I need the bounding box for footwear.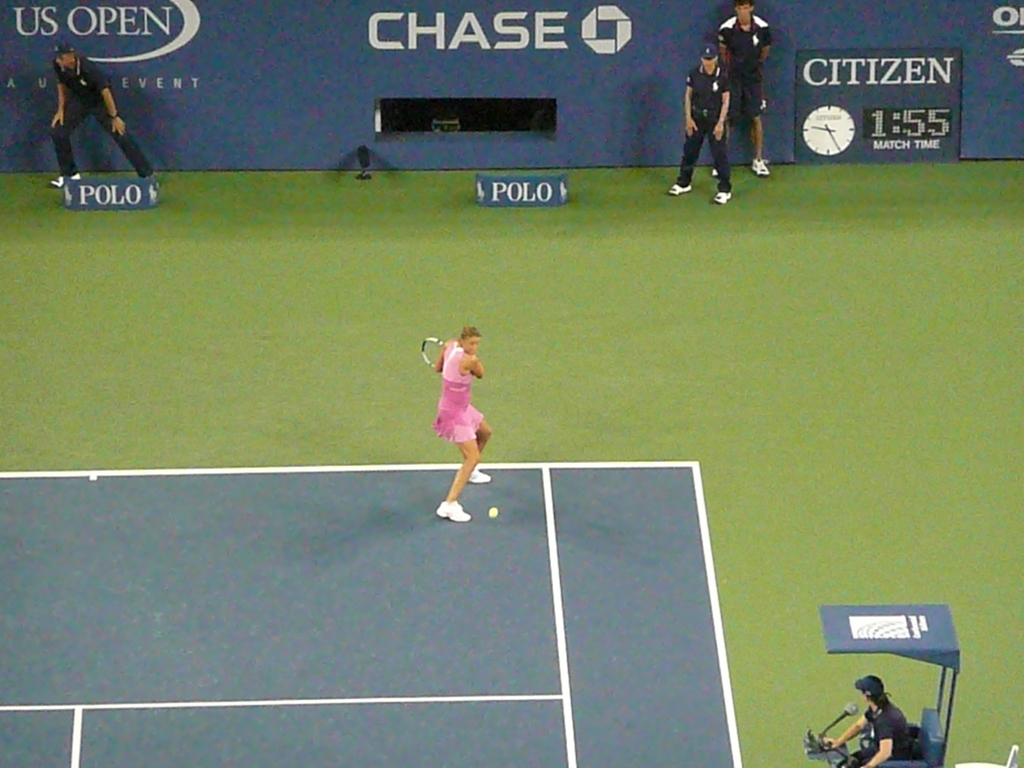
Here it is: 54/169/92/188.
